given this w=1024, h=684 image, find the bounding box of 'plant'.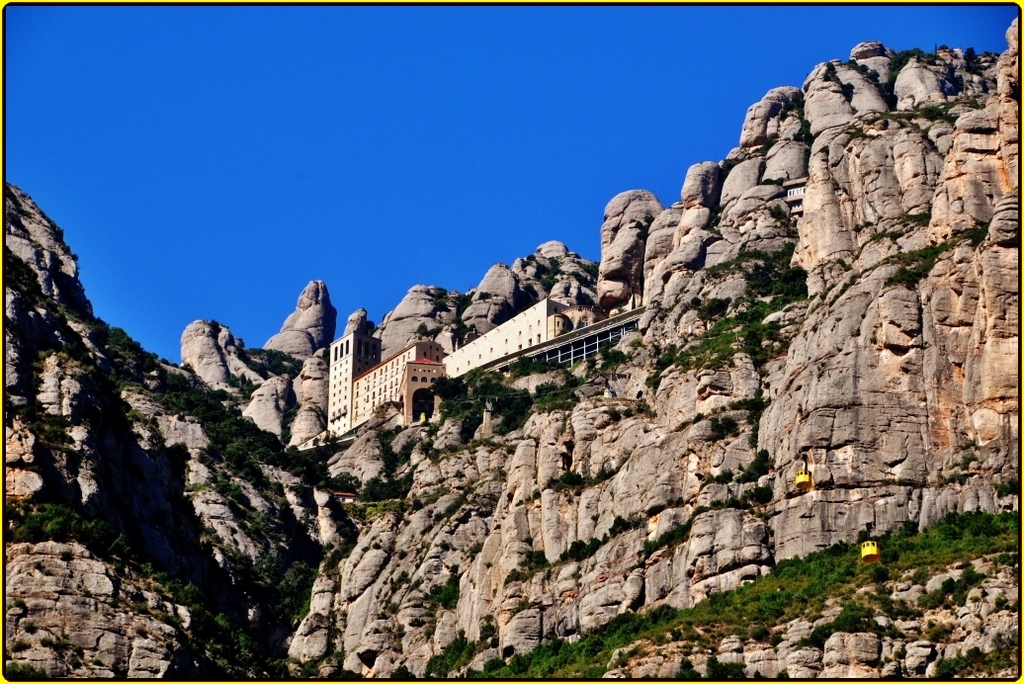
<region>399, 624, 407, 634</region>.
